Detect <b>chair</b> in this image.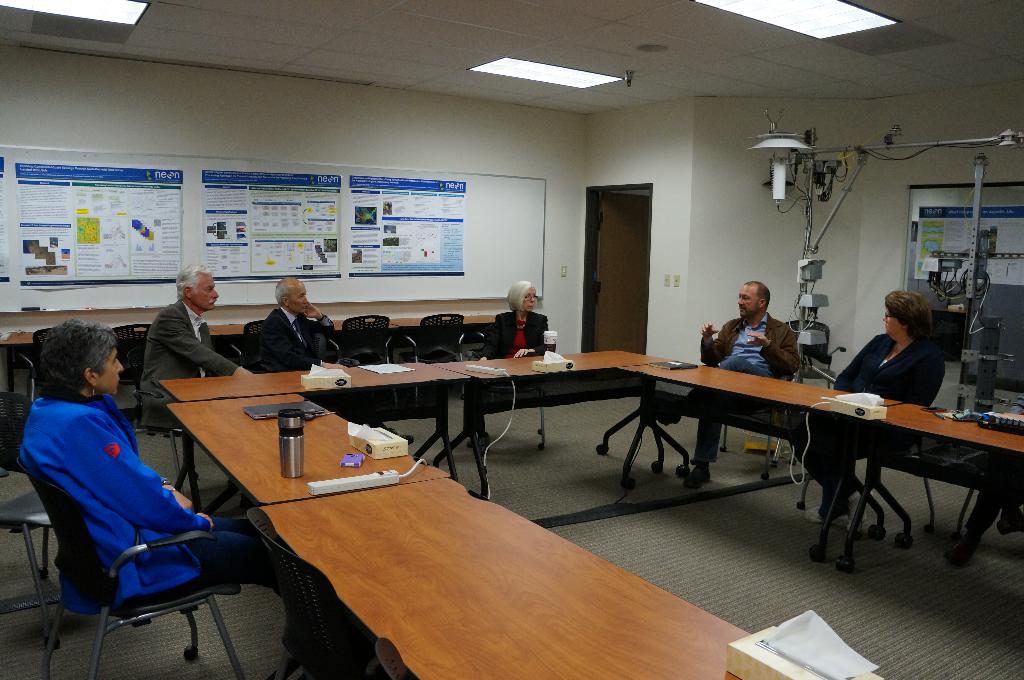
Detection: Rect(246, 519, 414, 679).
